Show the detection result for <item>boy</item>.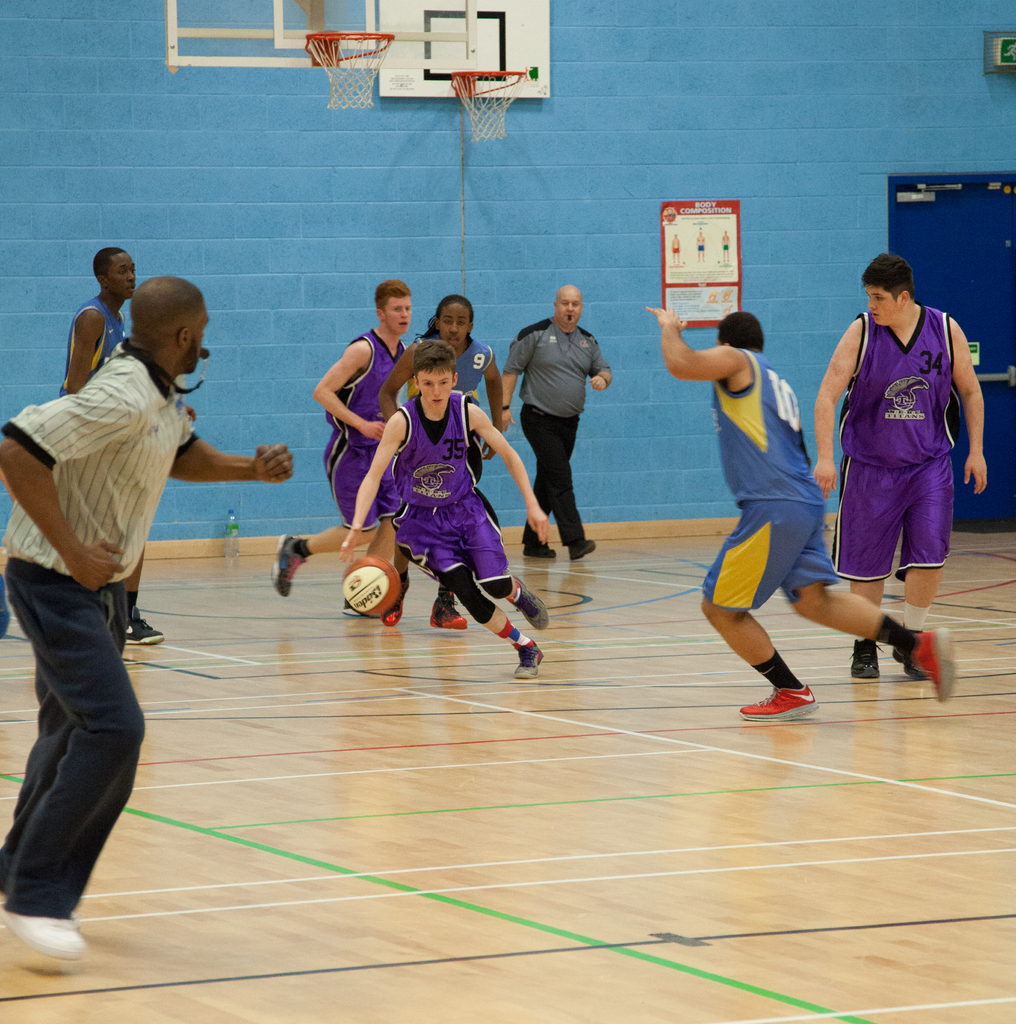
detection(645, 311, 958, 723).
